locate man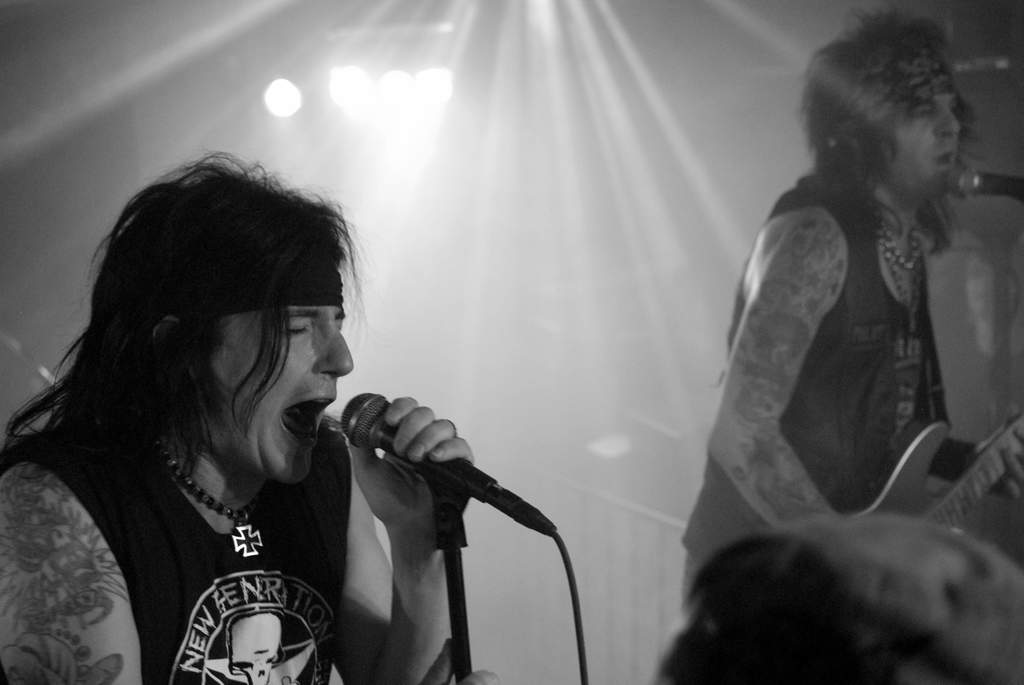
BBox(0, 149, 501, 684)
